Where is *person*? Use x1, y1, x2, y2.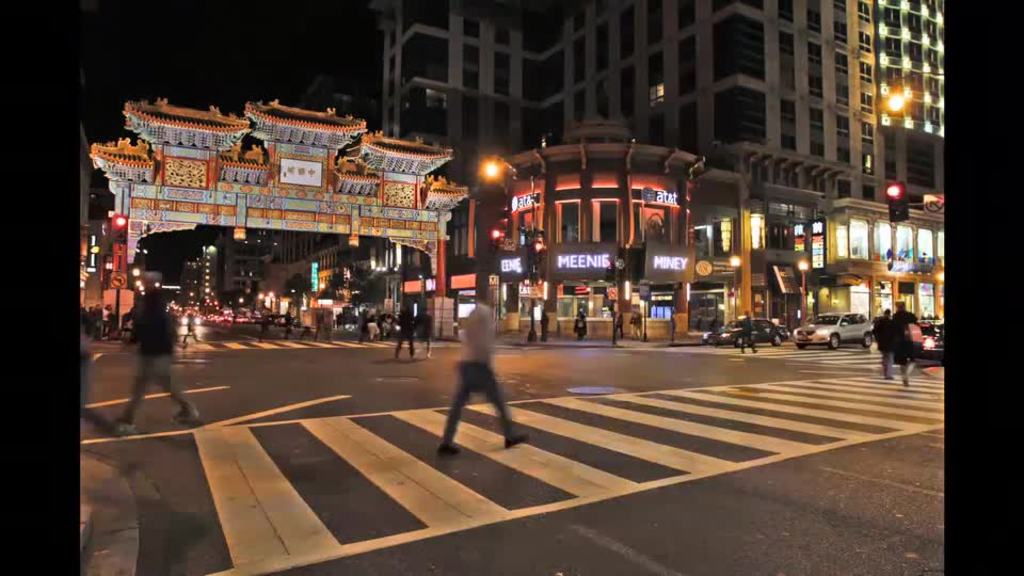
431, 281, 535, 461.
